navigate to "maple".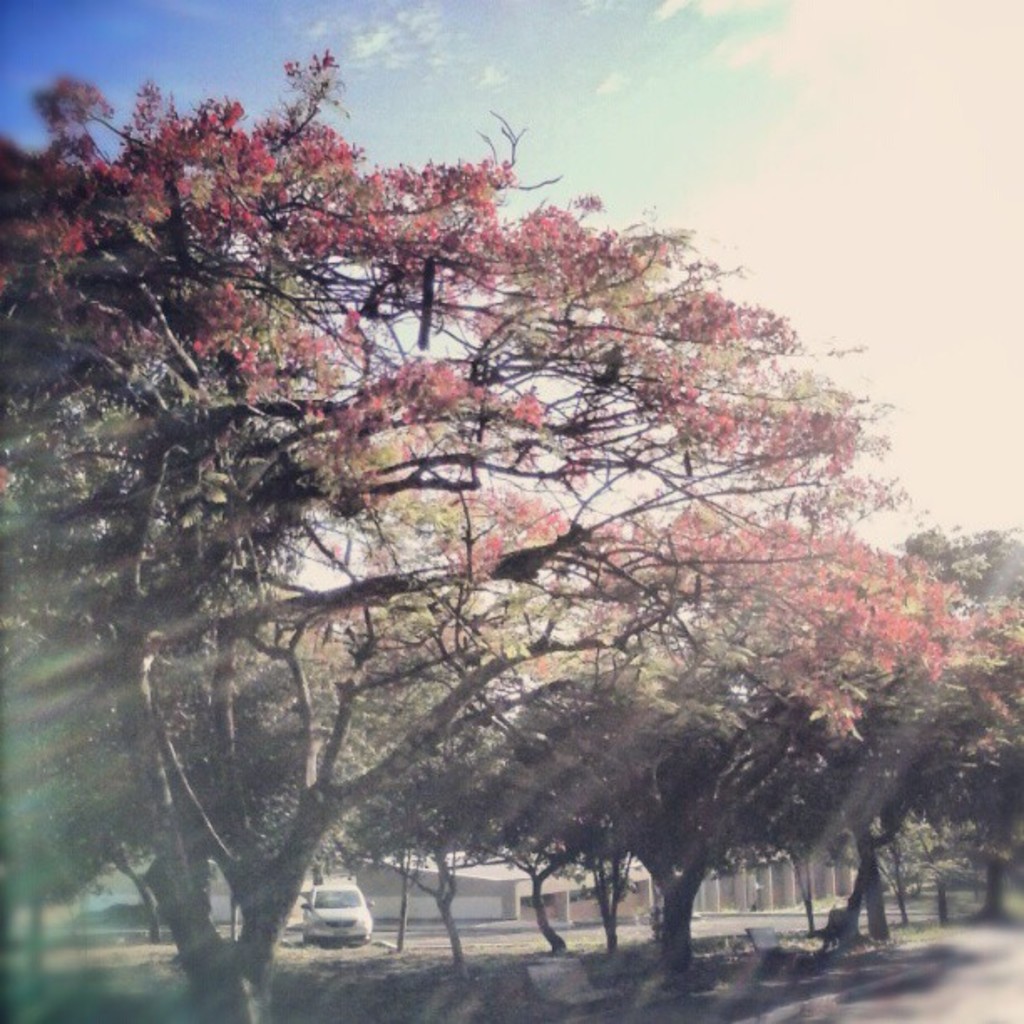
Navigation target: 348, 755, 472, 947.
